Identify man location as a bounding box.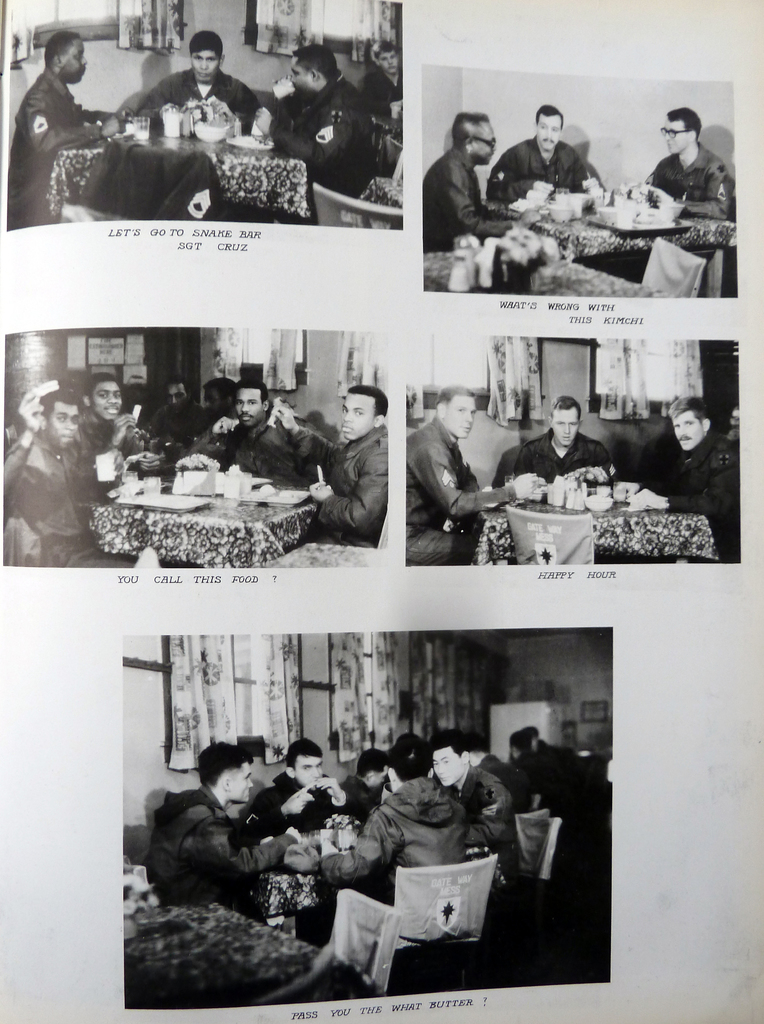
bbox(488, 100, 607, 202).
